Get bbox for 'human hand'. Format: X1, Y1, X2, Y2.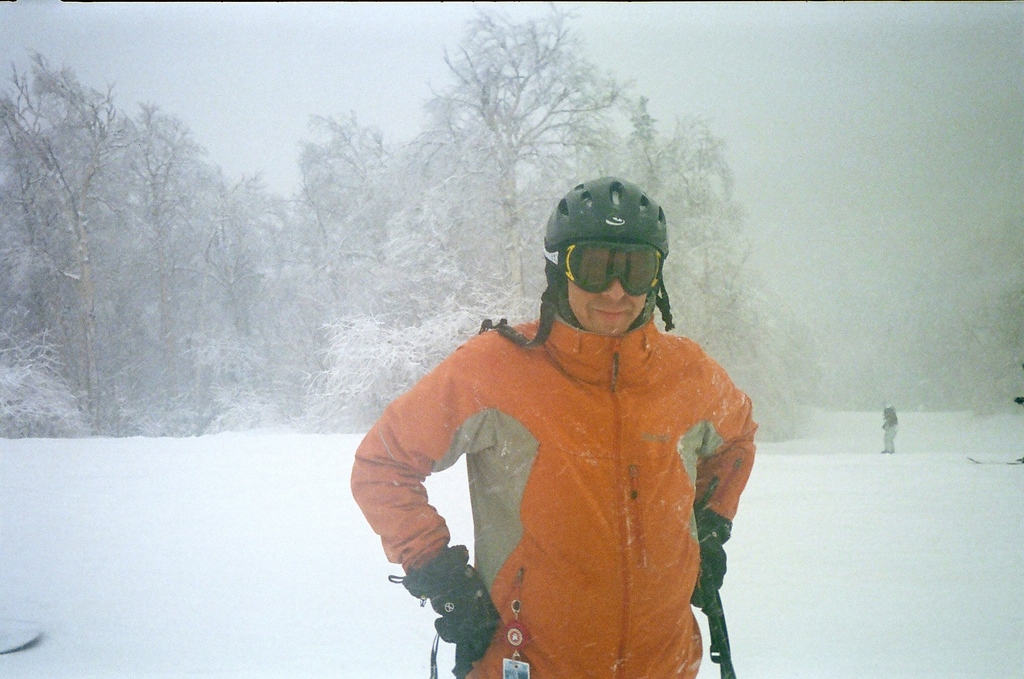
688, 522, 731, 611.
